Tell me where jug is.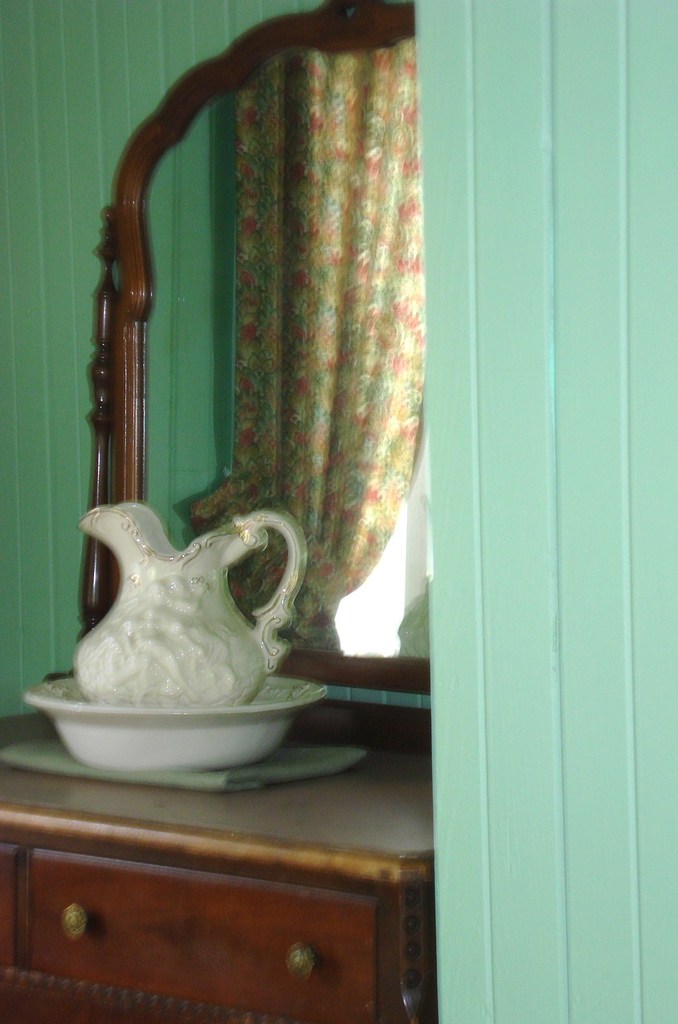
jug is at bbox=[85, 486, 346, 736].
